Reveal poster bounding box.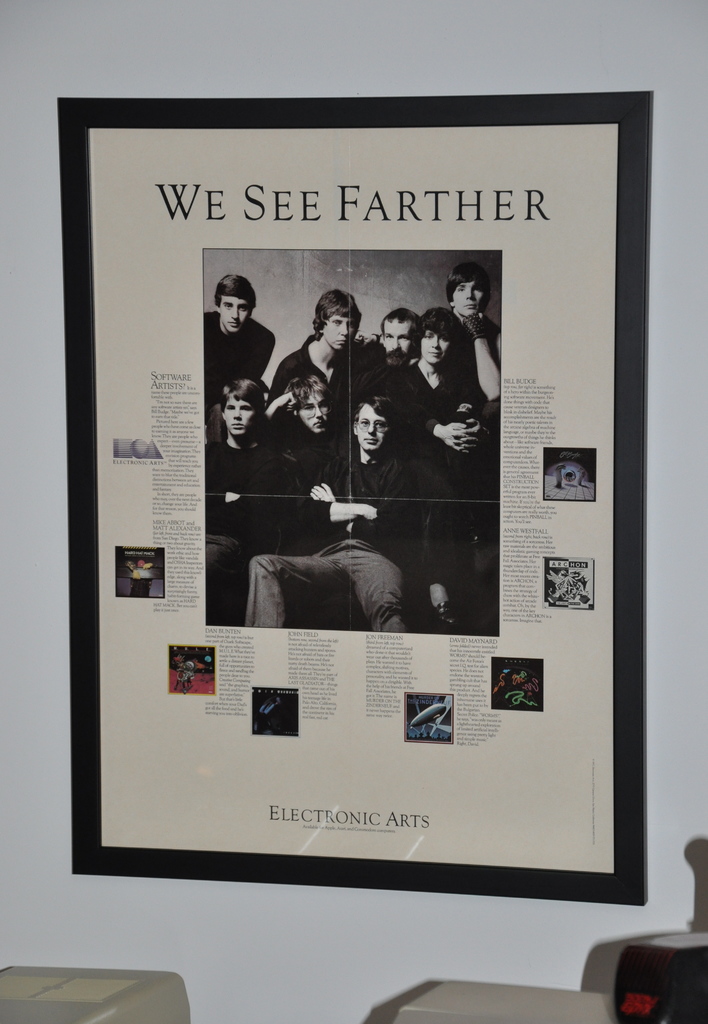
Revealed: {"left": 88, "top": 120, "right": 616, "bottom": 872}.
